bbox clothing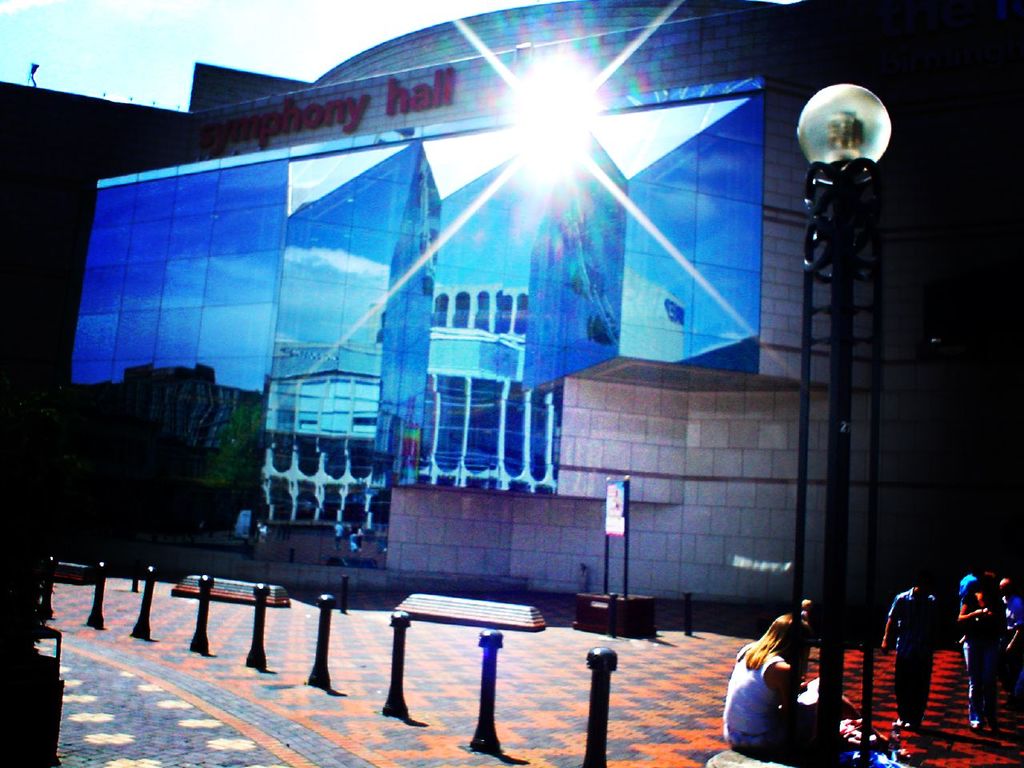
<box>998,589,1022,671</box>
